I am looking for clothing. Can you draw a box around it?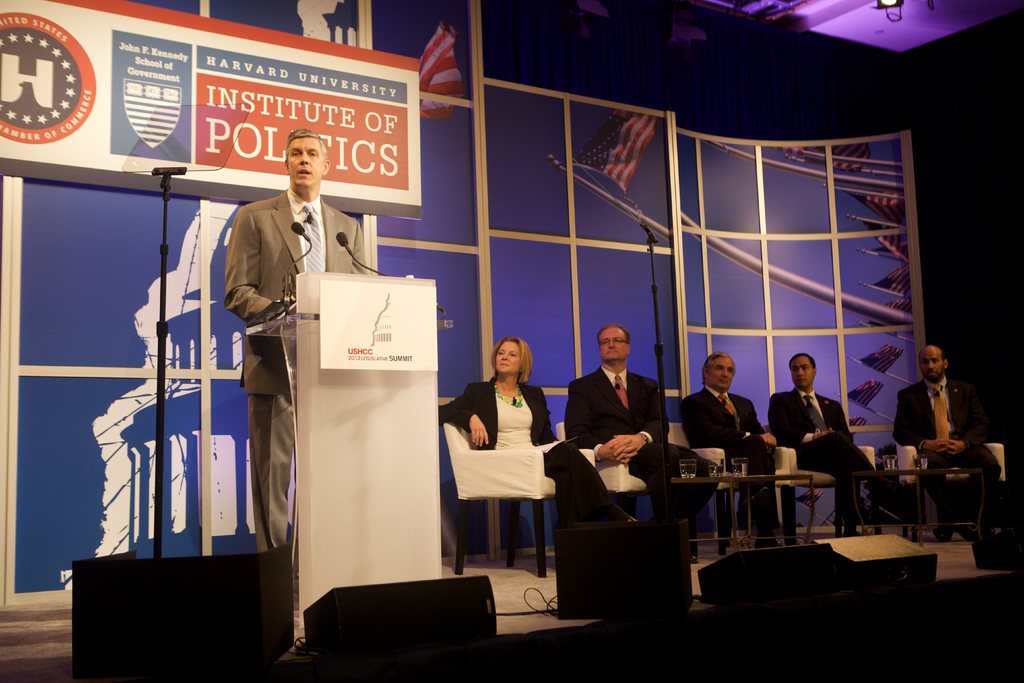
Sure, the bounding box is locate(767, 388, 890, 520).
